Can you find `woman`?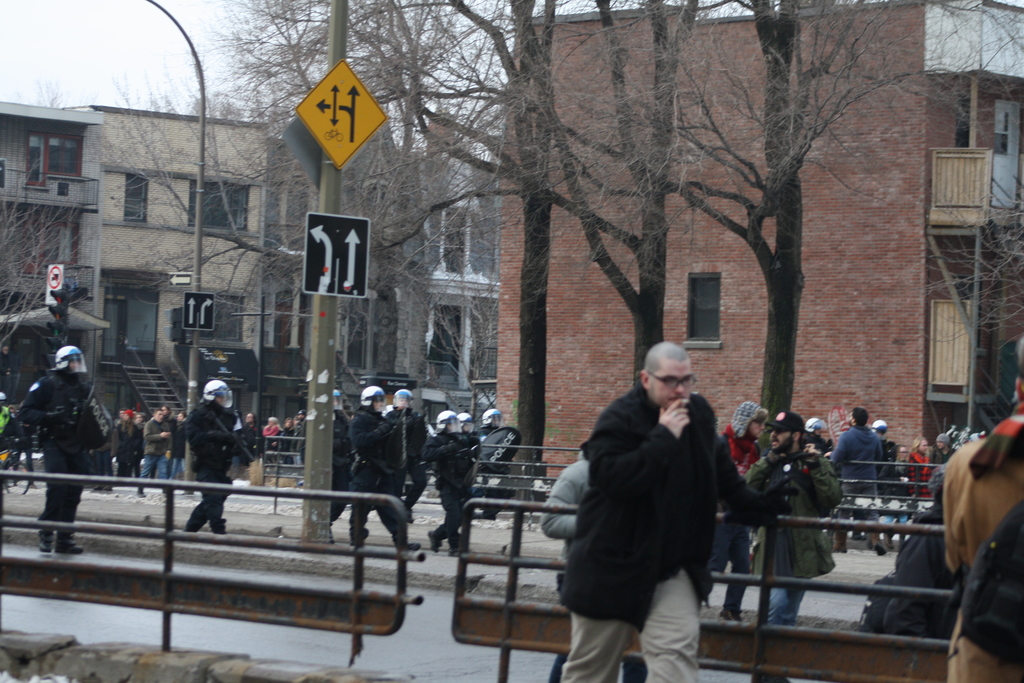
Yes, bounding box: 868/441/925/555.
